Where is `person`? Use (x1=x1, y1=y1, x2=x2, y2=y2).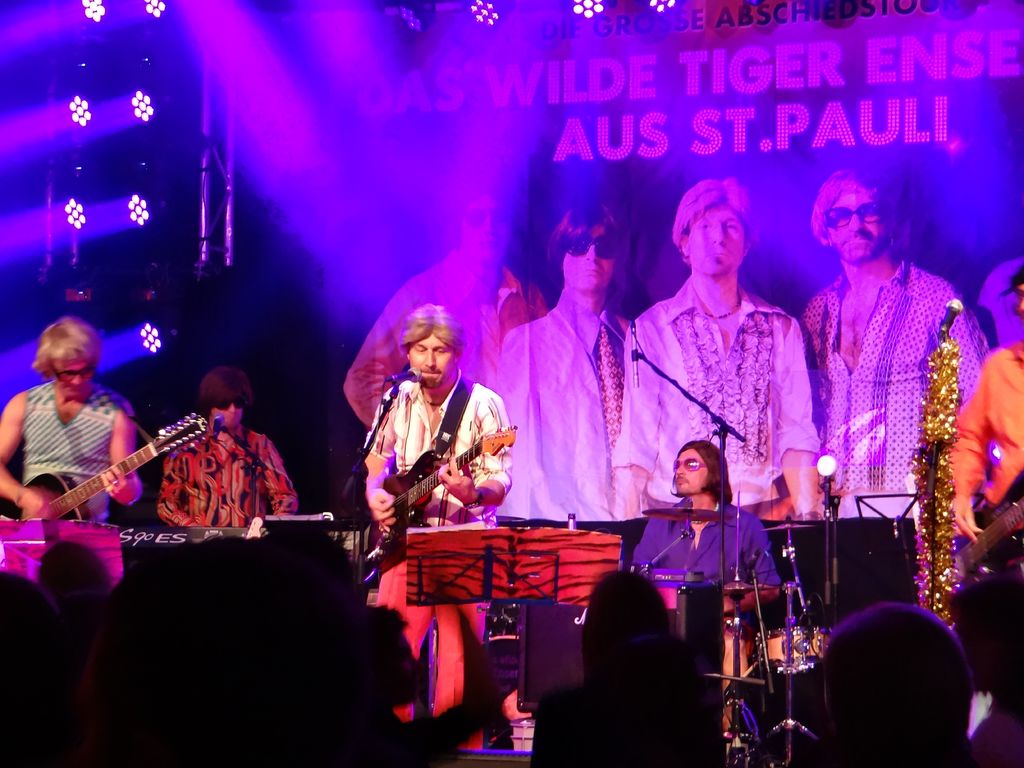
(x1=970, y1=261, x2=1023, y2=348).
